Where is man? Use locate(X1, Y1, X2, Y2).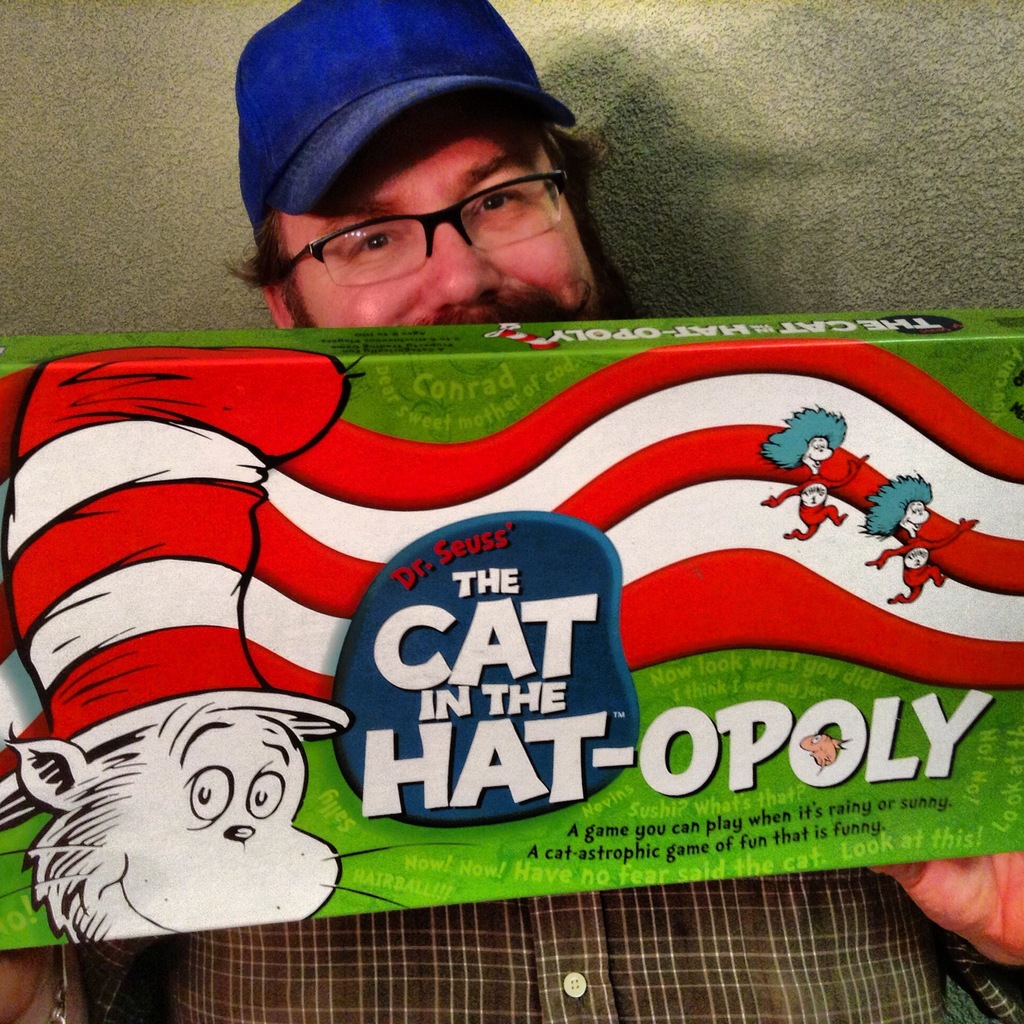
locate(0, 0, 1023, 1023).
